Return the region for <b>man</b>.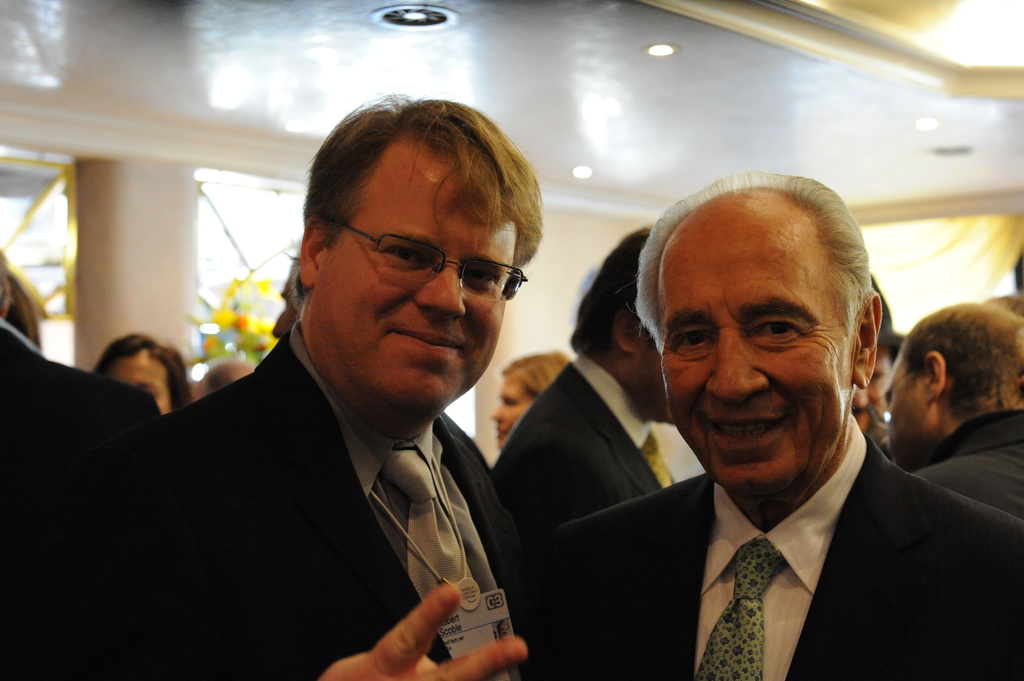
select_region(875, 300, 1023, 508).
